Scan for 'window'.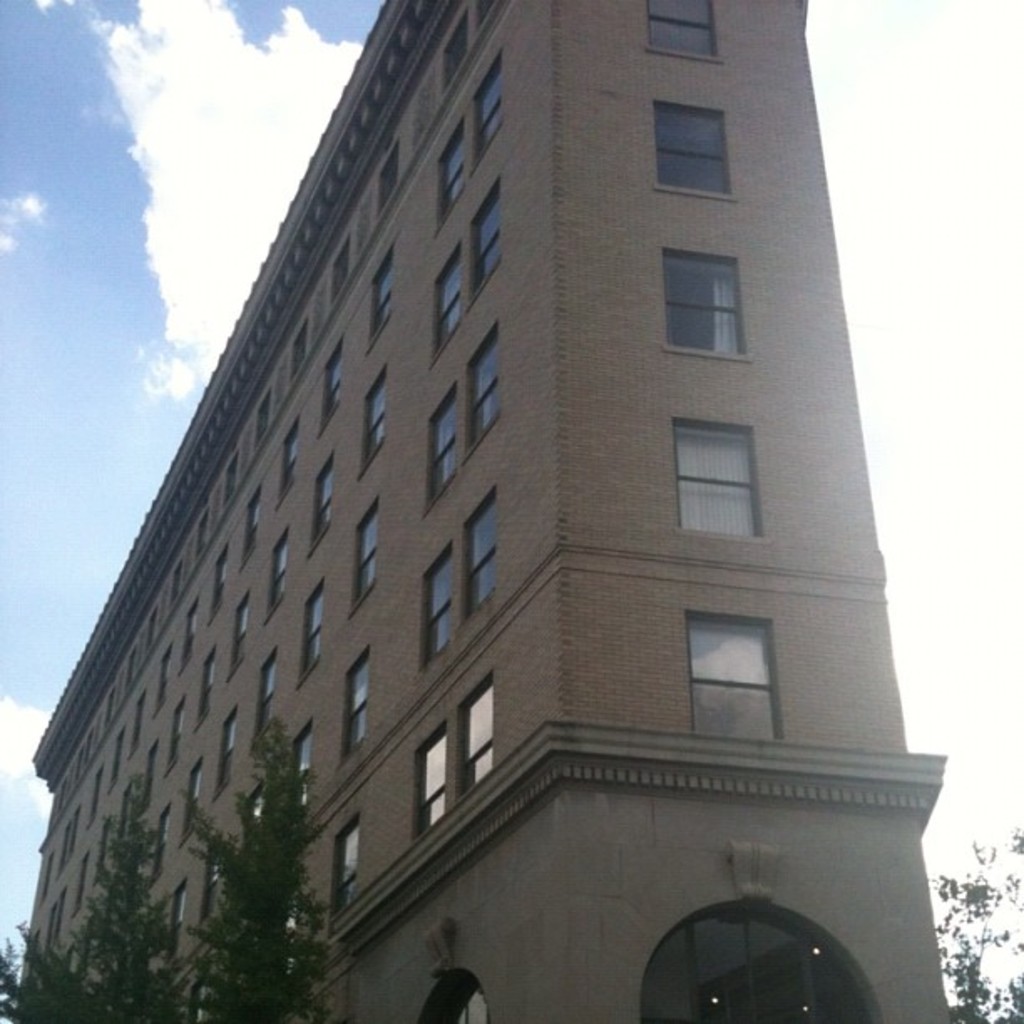
Scan result: 435:115:465:229.
